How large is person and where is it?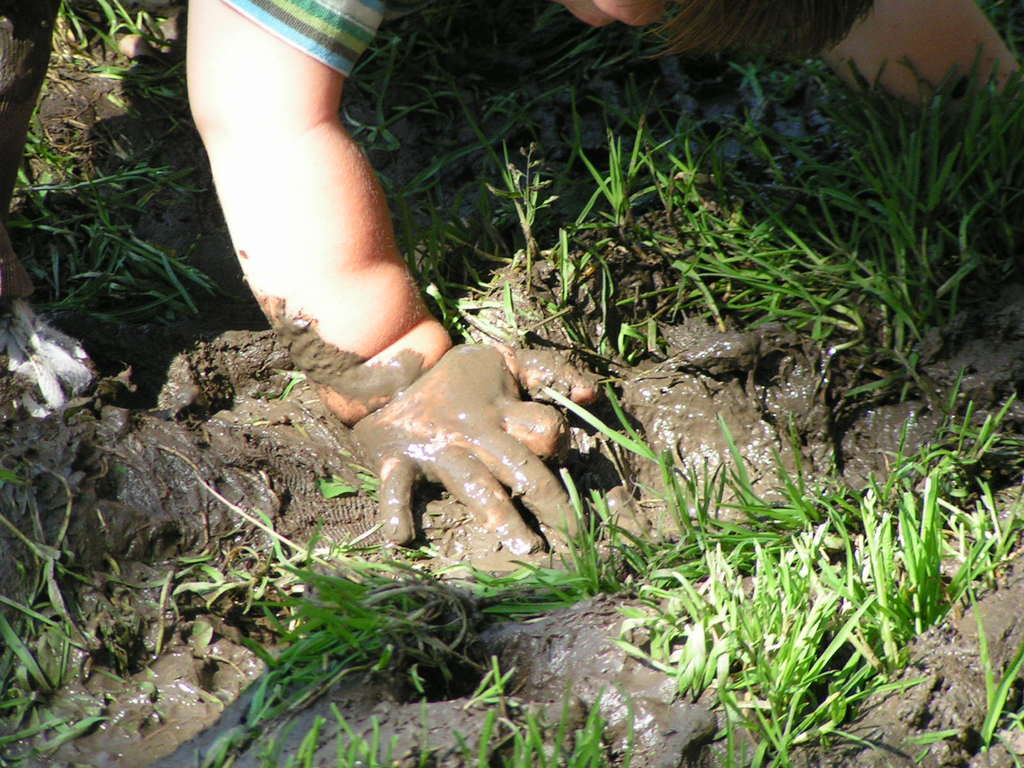
Bounding box: 0:0:723:562.
